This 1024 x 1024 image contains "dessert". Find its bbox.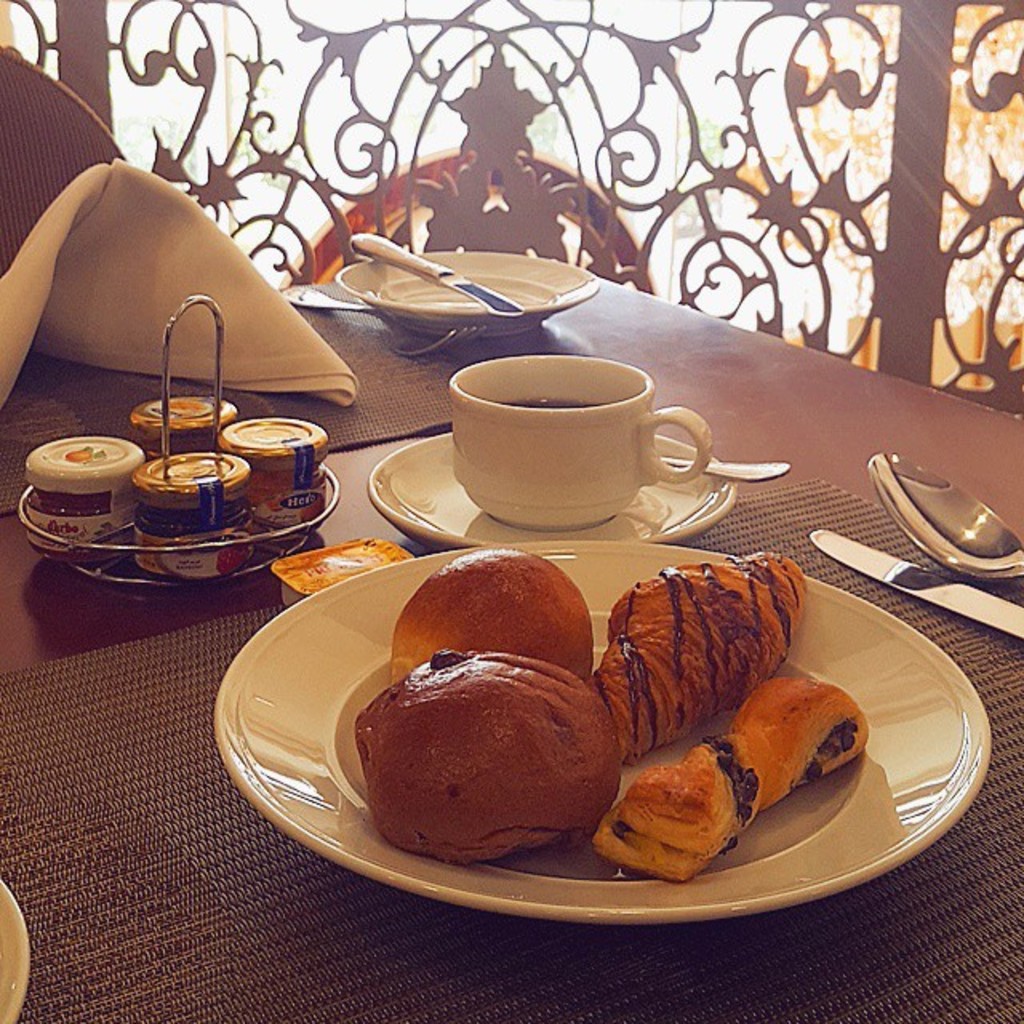
{"left": 595, "top": 678, "right": 872, "bottom": 878}.
